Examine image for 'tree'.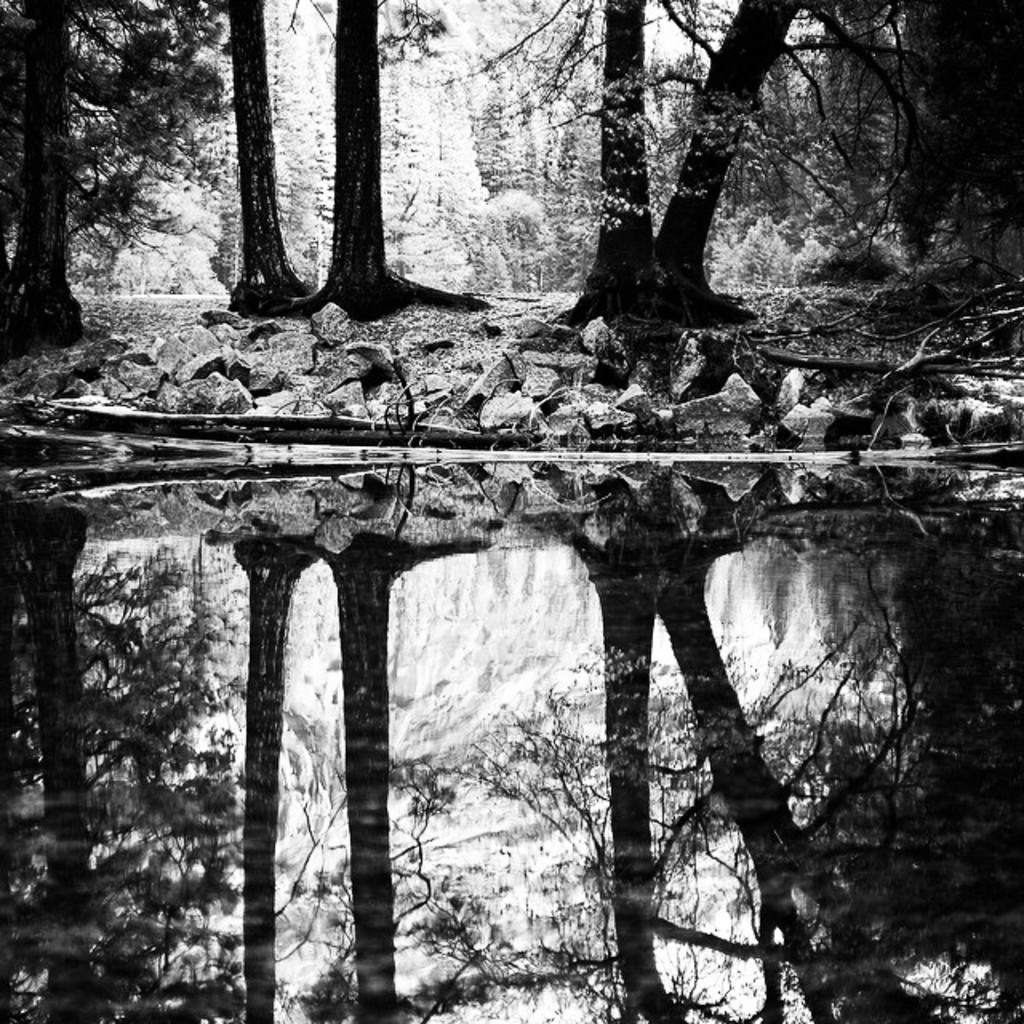
Examination result: bbox(291, 0, 501, 323).
